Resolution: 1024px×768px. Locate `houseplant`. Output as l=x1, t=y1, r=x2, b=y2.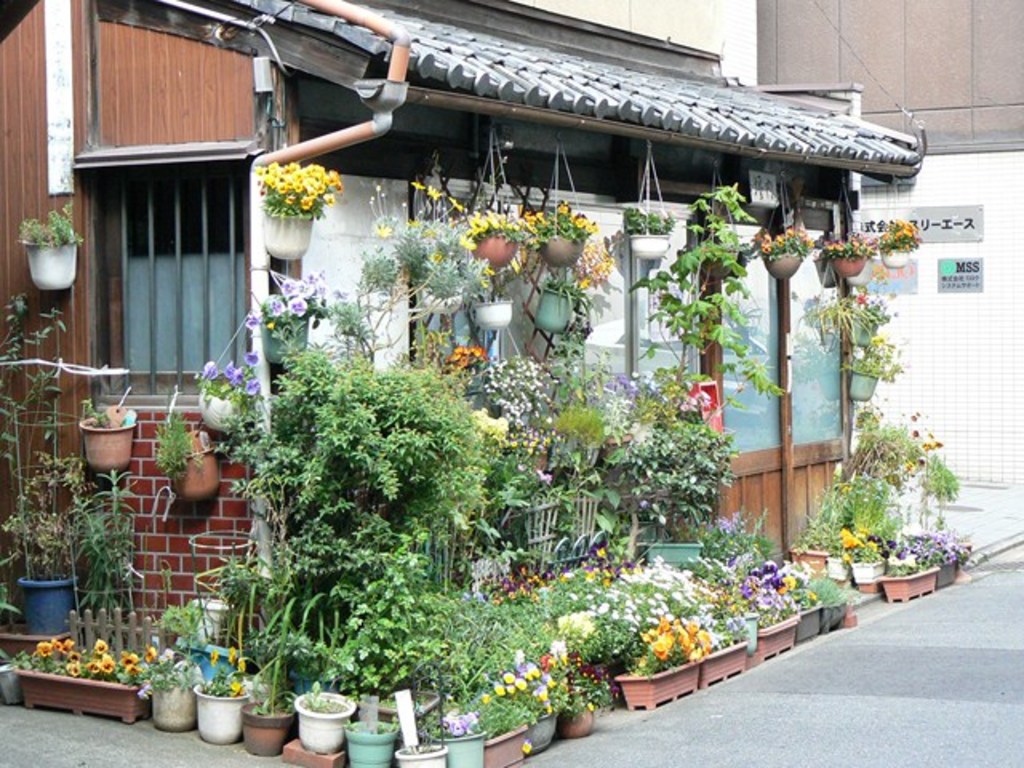
l=400, t=738, r=443, b=766.
